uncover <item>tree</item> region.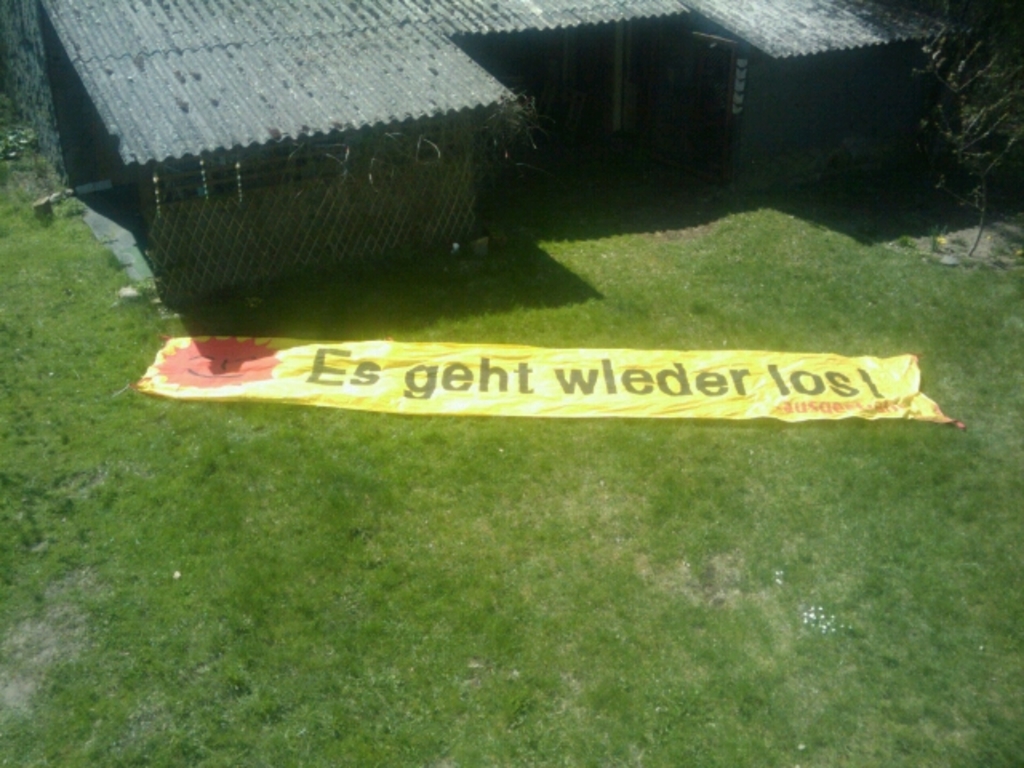
Uncovered: l=837, t=0, r=1022, b=254.
